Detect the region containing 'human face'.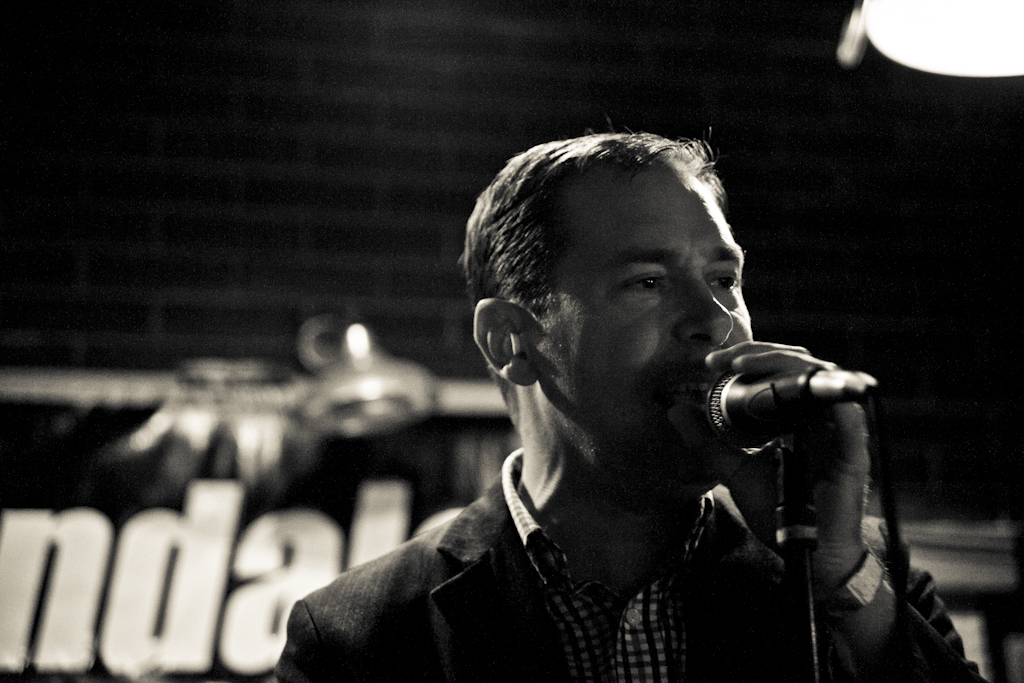
<box>543,163,751,483</box>.
